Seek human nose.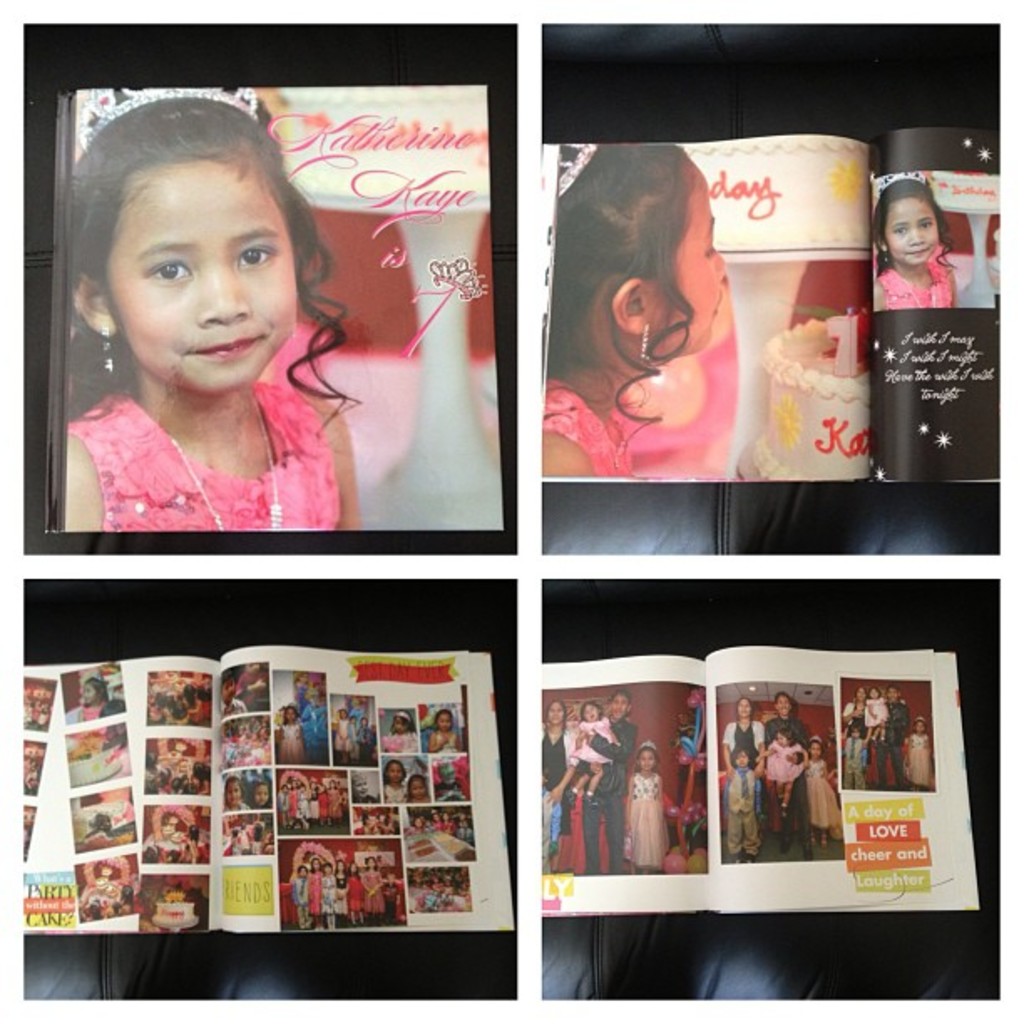
left=197, top=269, right=253, bottom=328.
